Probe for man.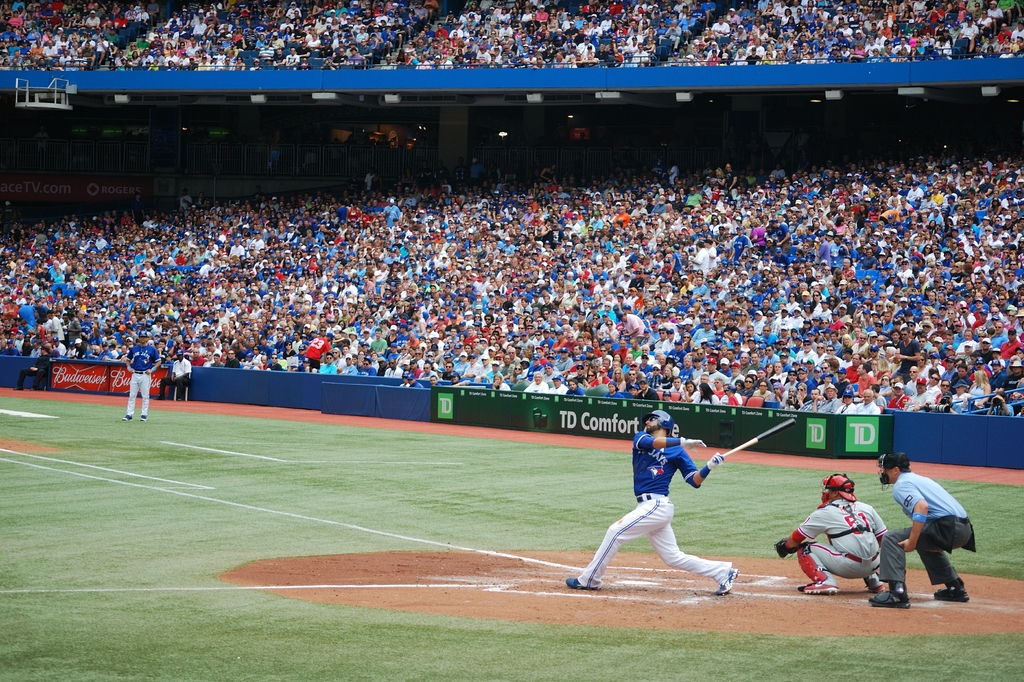
Probe result: x1=679 y1=291 x2=688 y2=314.
